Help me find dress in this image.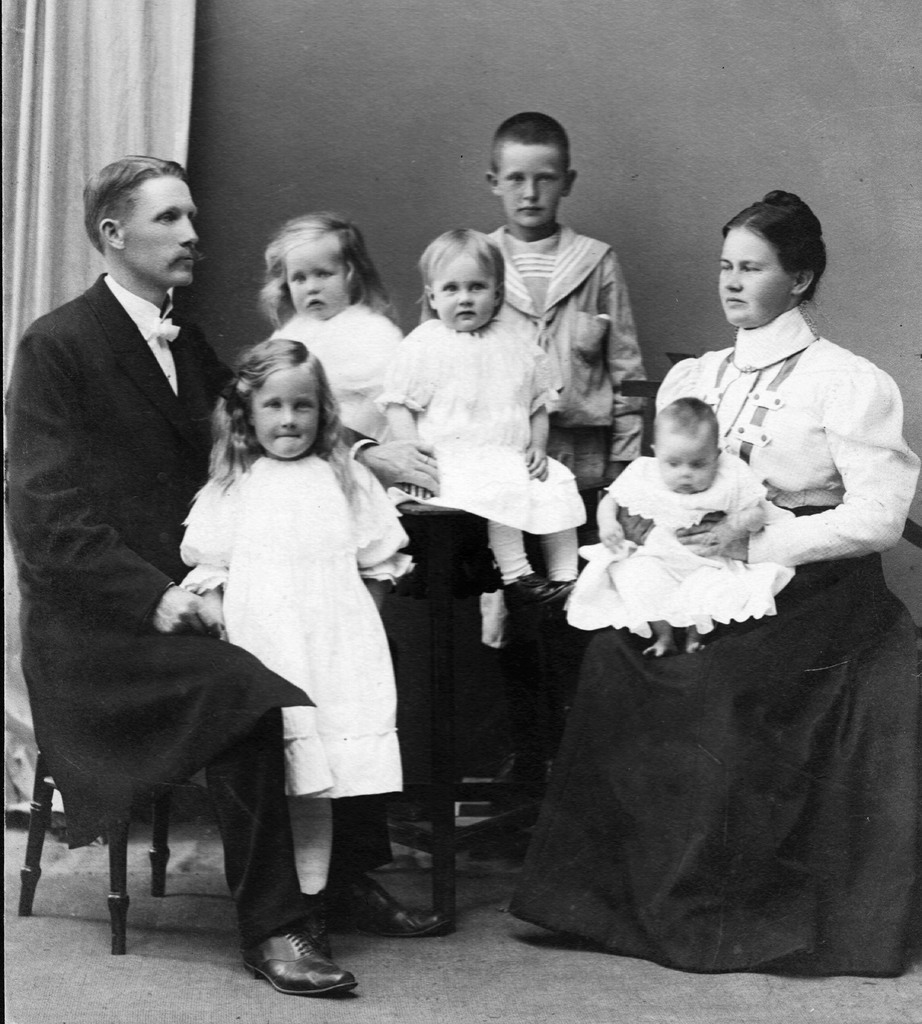
Found it: {"left": 375, "top": 316, "right": 583, "bottom": 532}.
